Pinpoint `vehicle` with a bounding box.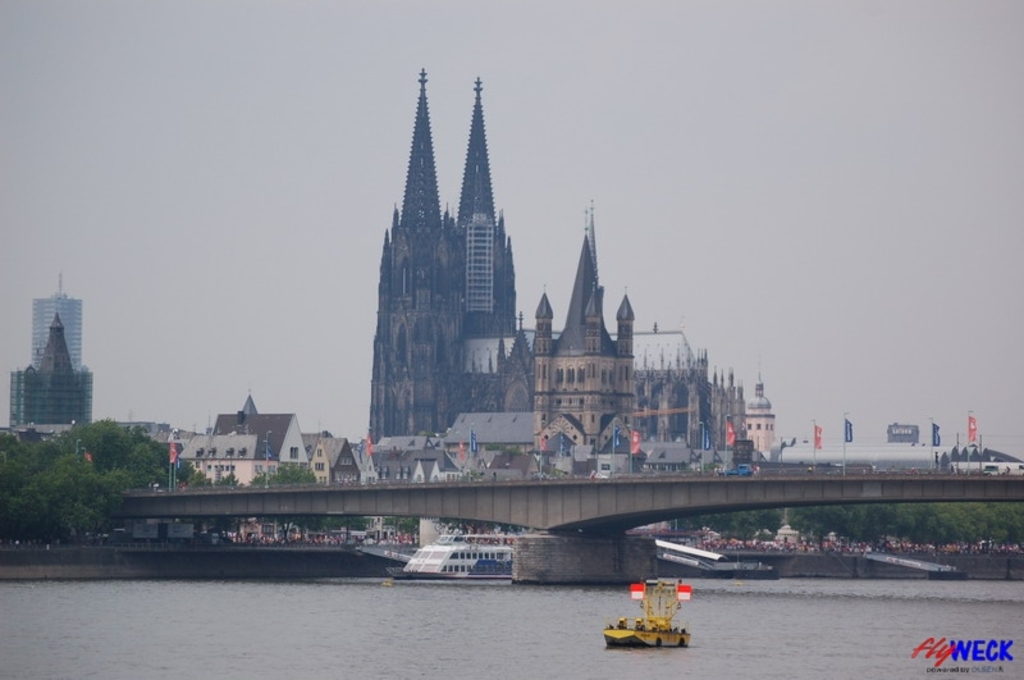
left=403, top=543, right=529, bottom=592.
